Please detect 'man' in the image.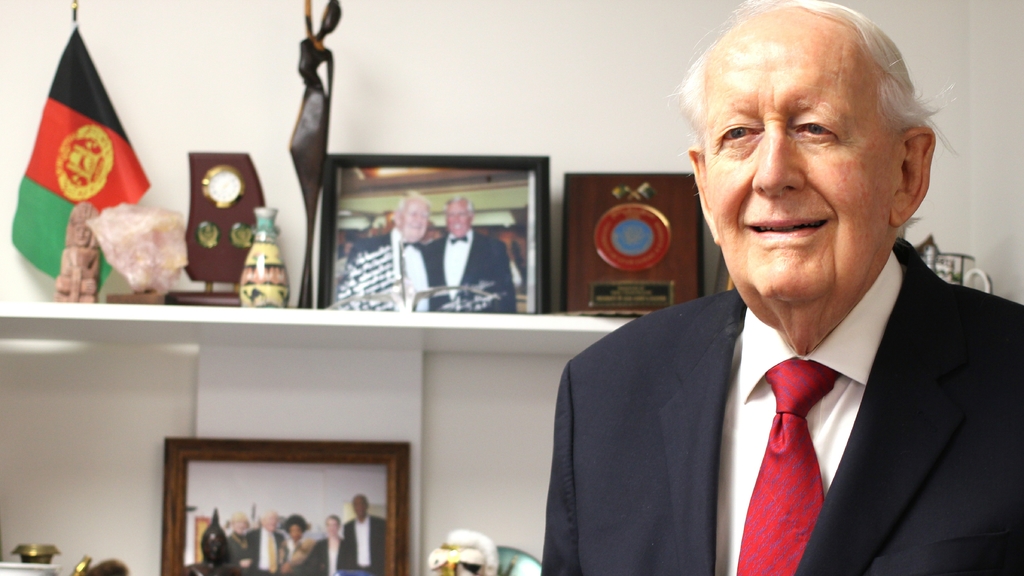
[346,493,384,573].
